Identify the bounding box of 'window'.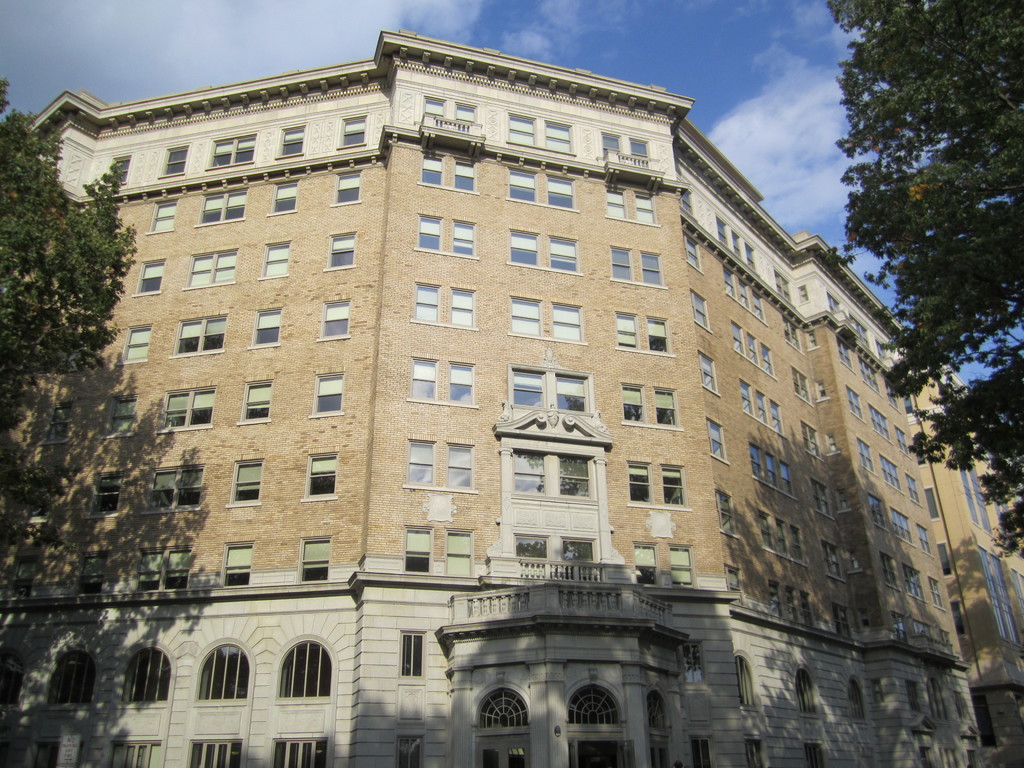
box(508, 114, 572, 154).
